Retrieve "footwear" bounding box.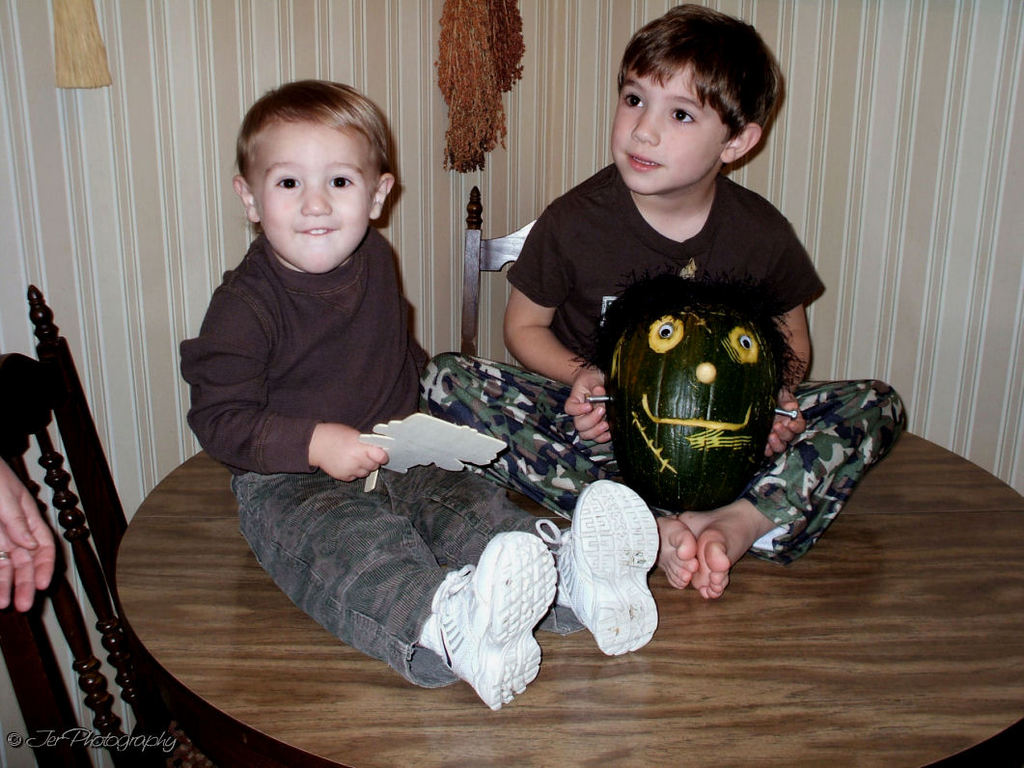
Bounding box: rect(532, 466, 662, 654).
